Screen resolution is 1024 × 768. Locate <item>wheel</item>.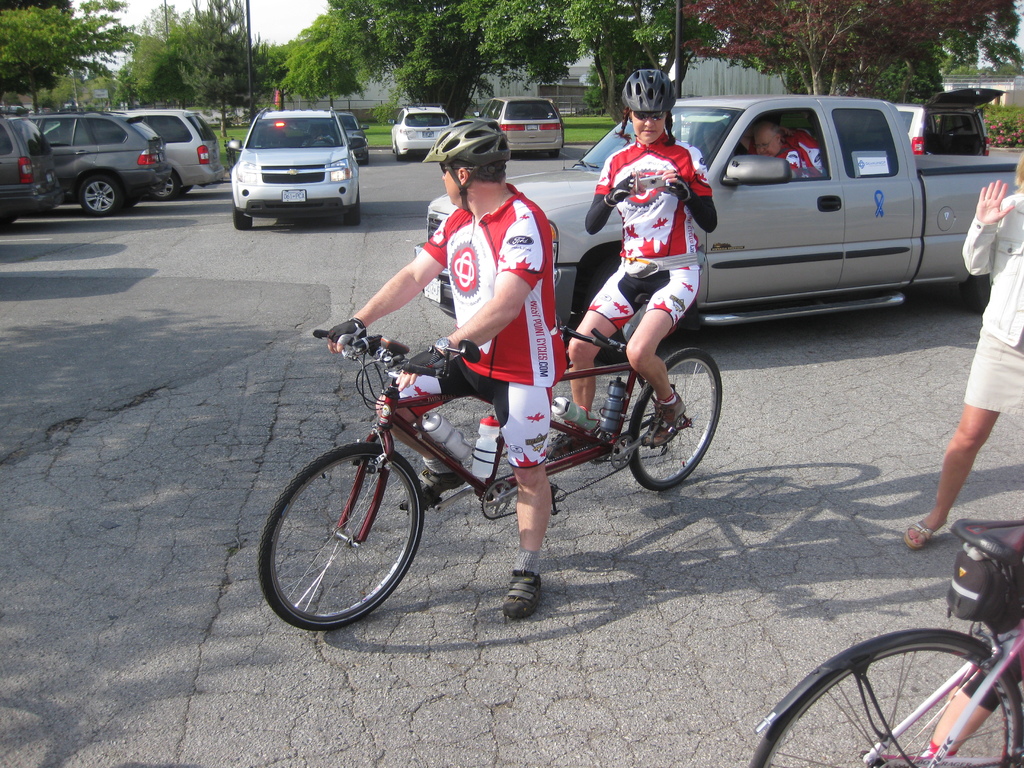
[x1=960, y1=273, x2=991, y2=315].
